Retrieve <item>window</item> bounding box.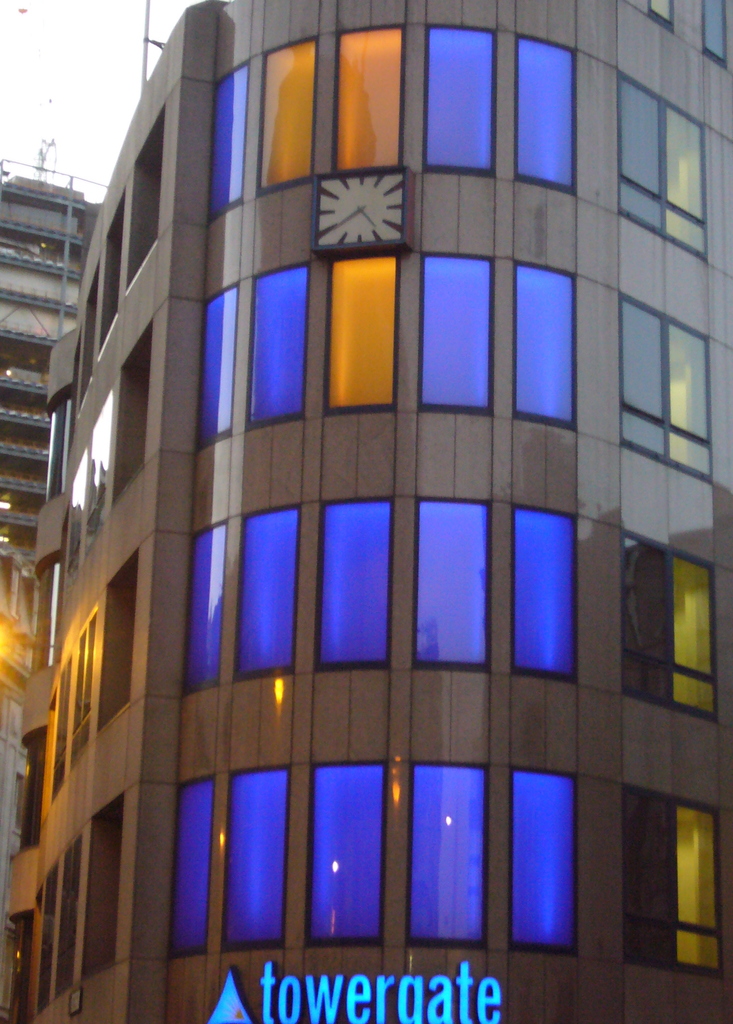
Bounding box: bbox=[648, 0, 671, 29].
